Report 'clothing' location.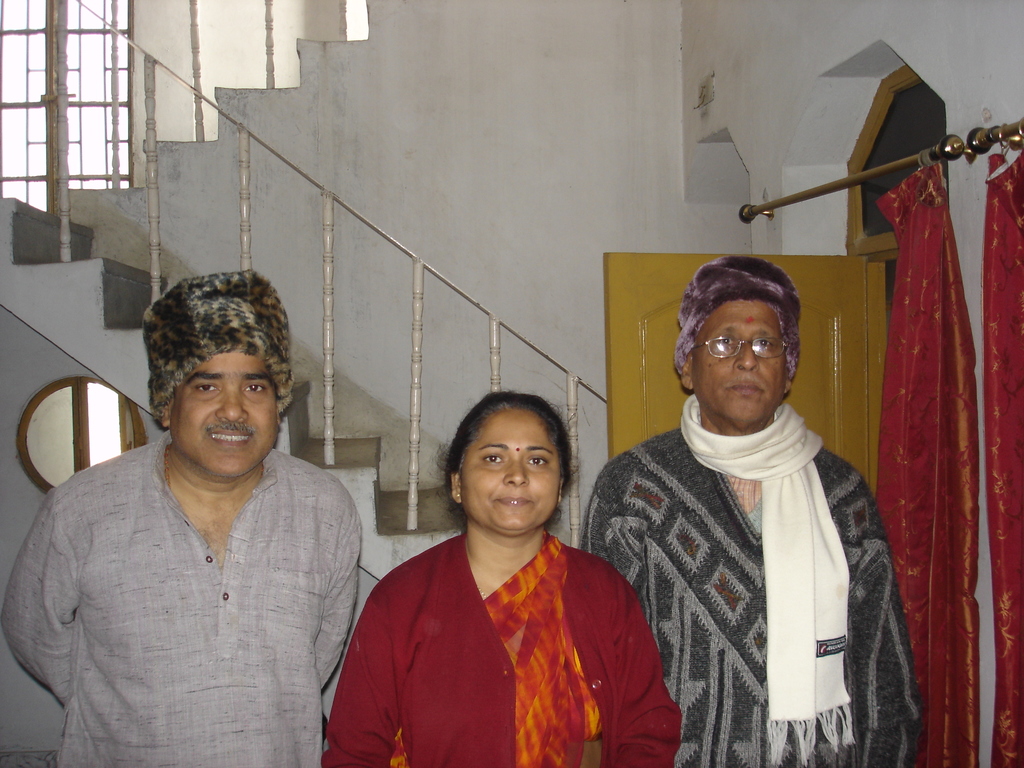
Report: crop(342, 500, 668, 762).
